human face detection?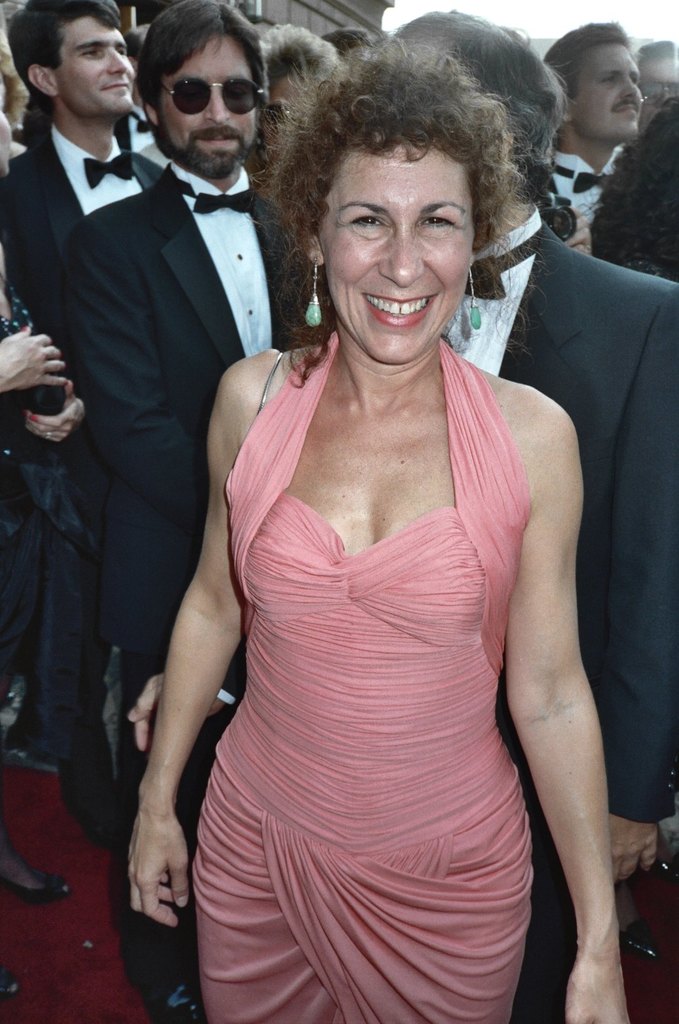
x1=58 y1=18 x2=132 y2=111
